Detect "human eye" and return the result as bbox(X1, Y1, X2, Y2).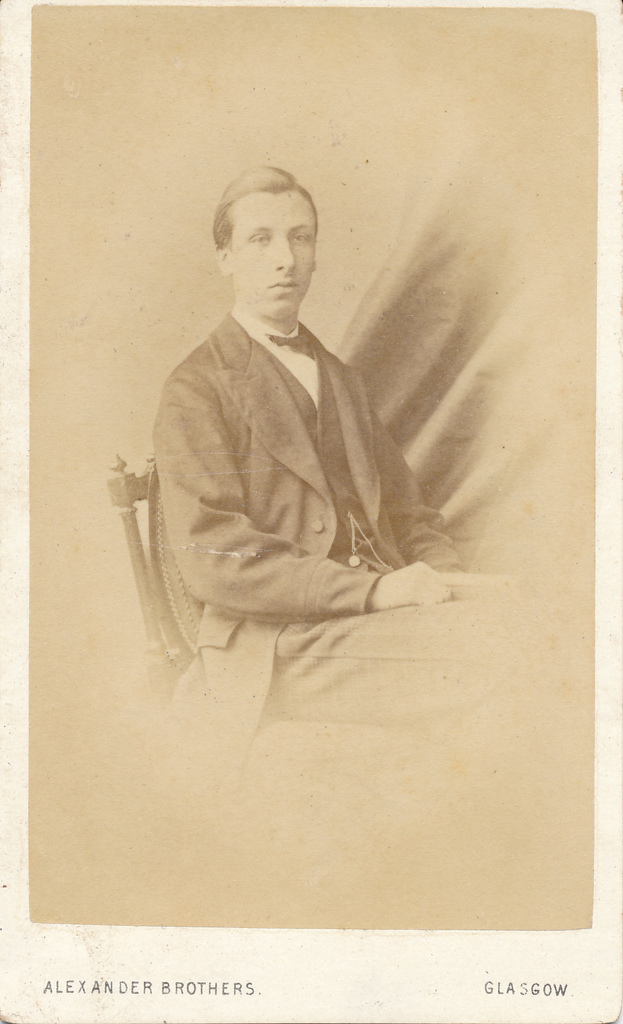
bbox(252, 226, 279, 250).
